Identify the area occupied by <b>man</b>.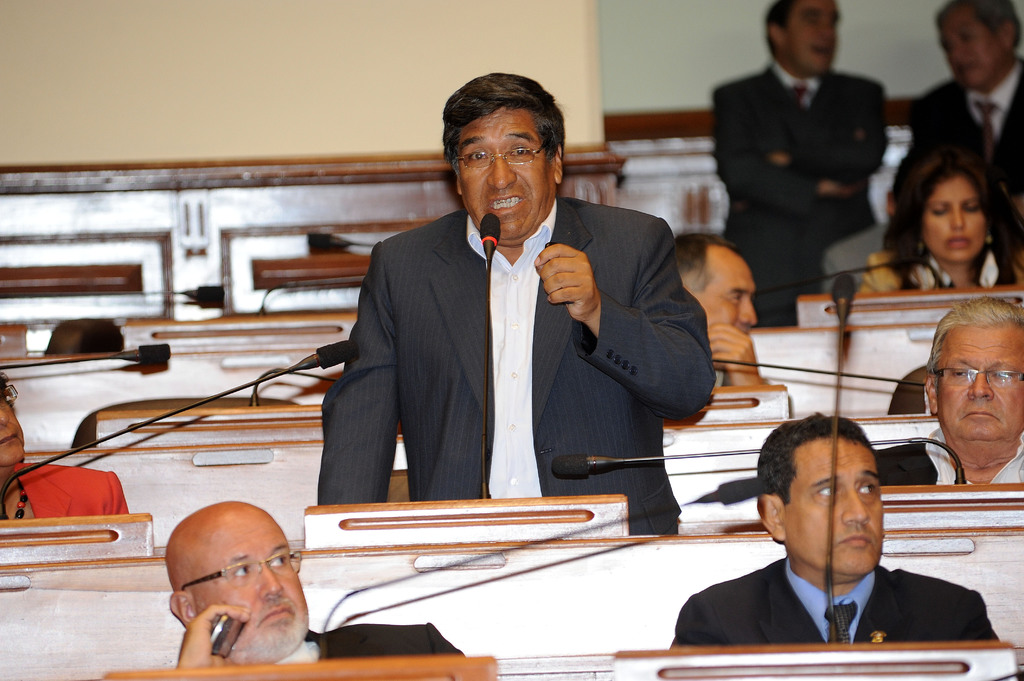
Area: box(871, 300, 1023, 486).
